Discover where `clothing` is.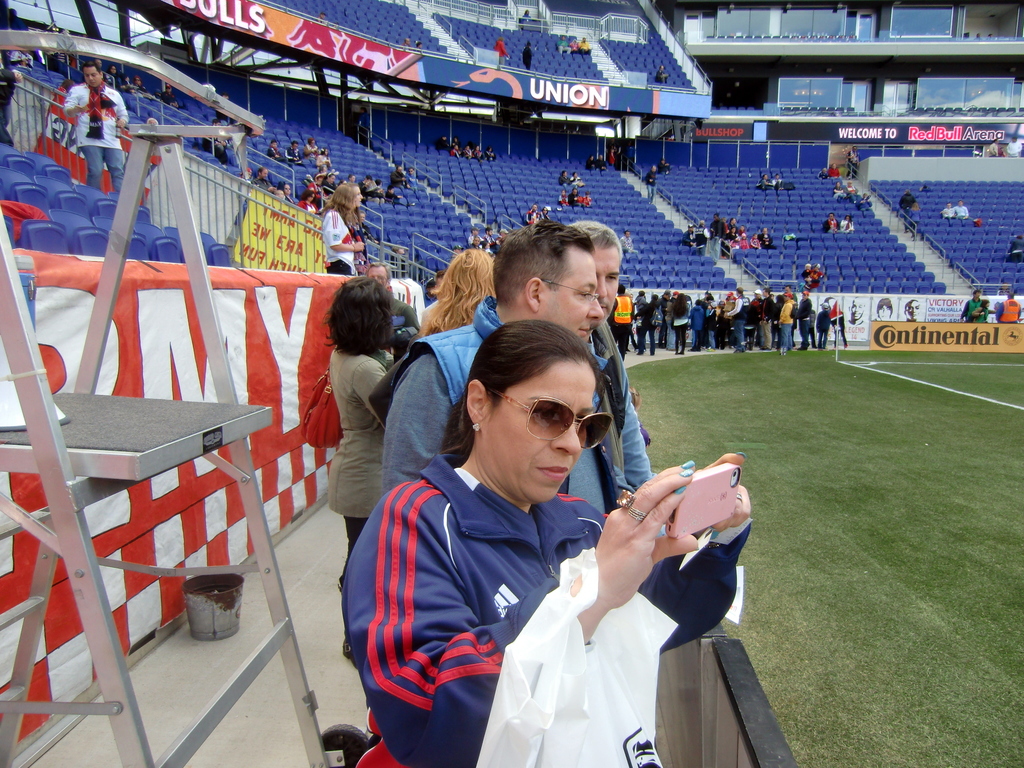
Discovered at 566:193:579:202.
